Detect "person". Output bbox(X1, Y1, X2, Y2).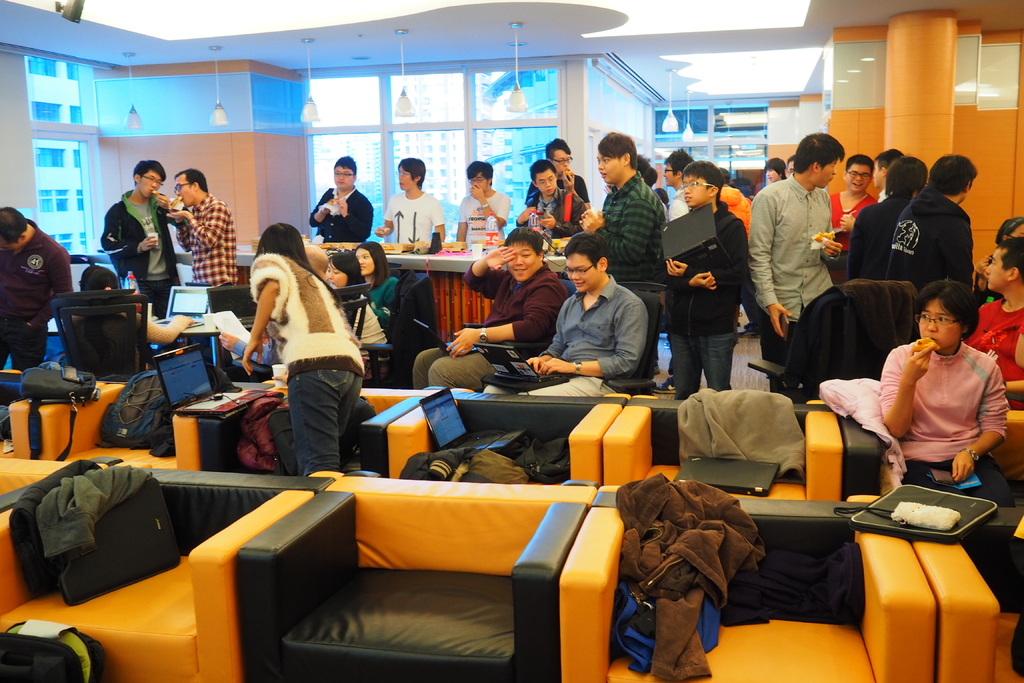
bbox(887, 283, 1018, 500).
